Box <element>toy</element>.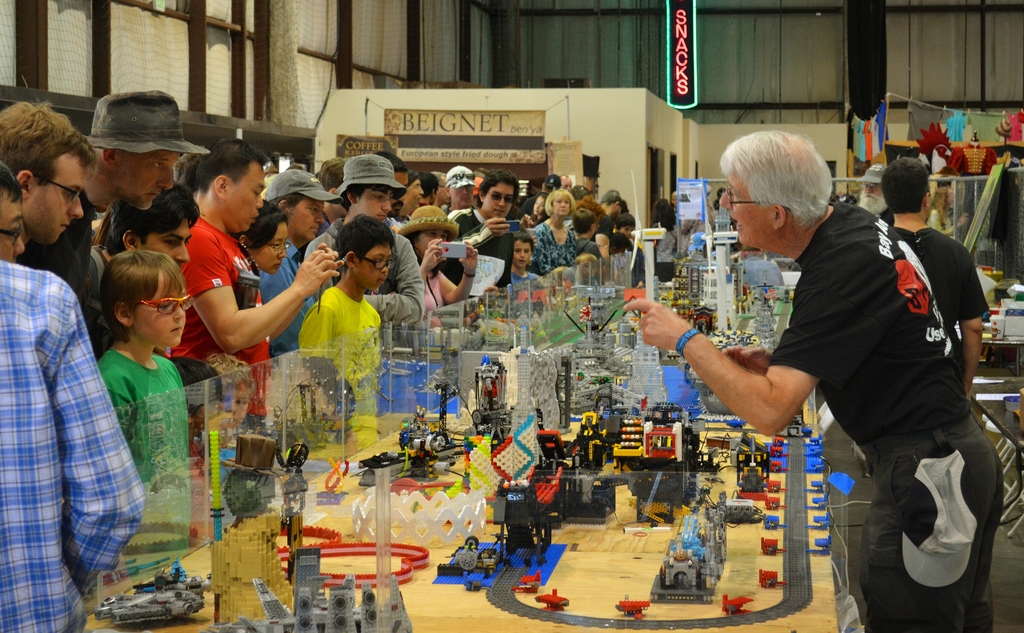
locate(764, 519, 783, 528).
